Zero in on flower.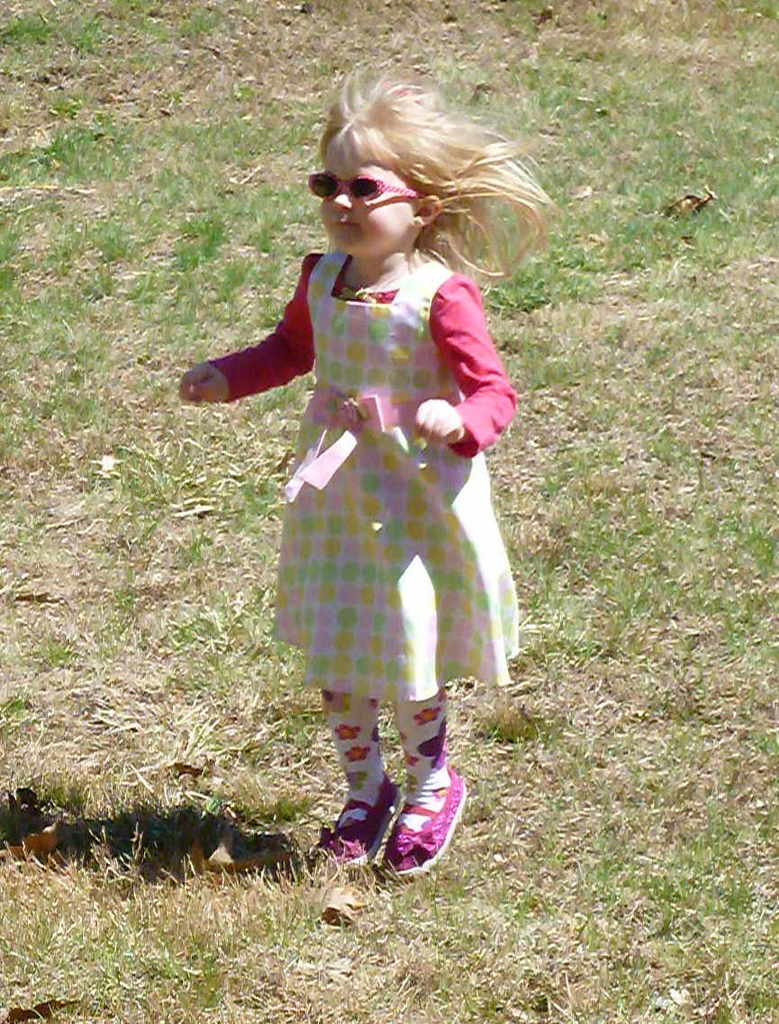
Zeroed in: 339/722/357/740.
